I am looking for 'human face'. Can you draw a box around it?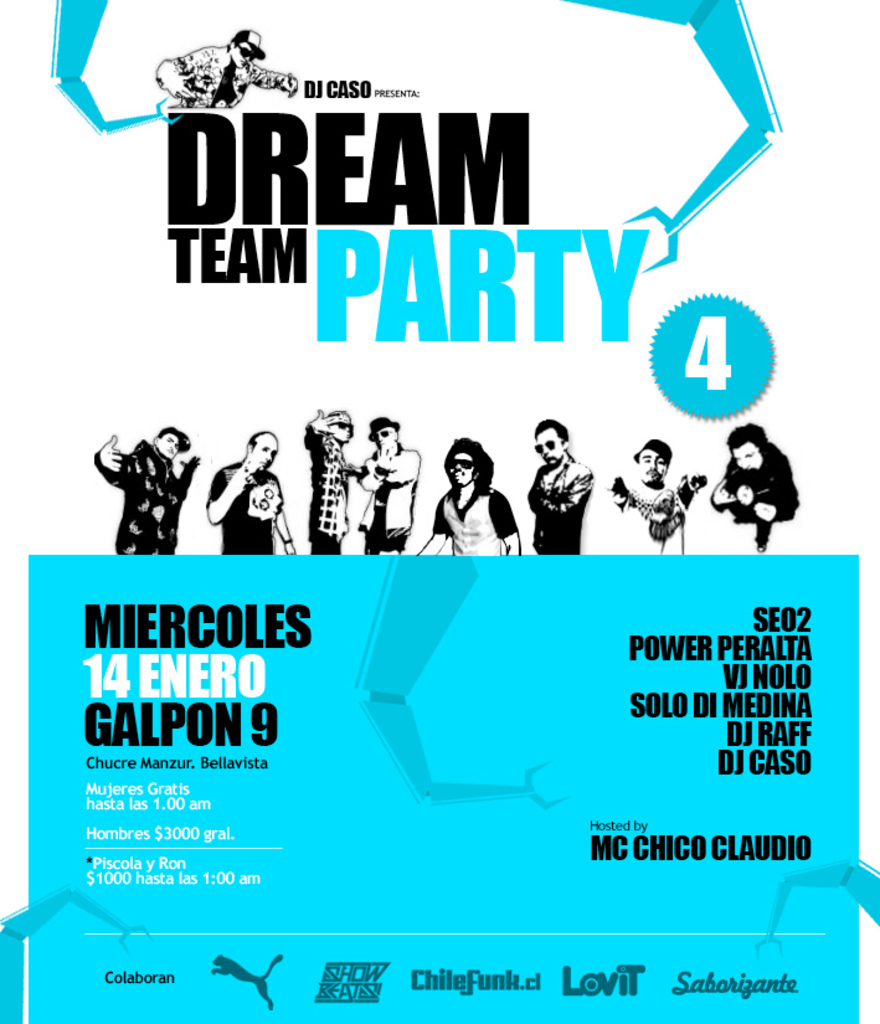
Sure, the bounding box is [x1=253, y1=432, x2=277, y2=468].
